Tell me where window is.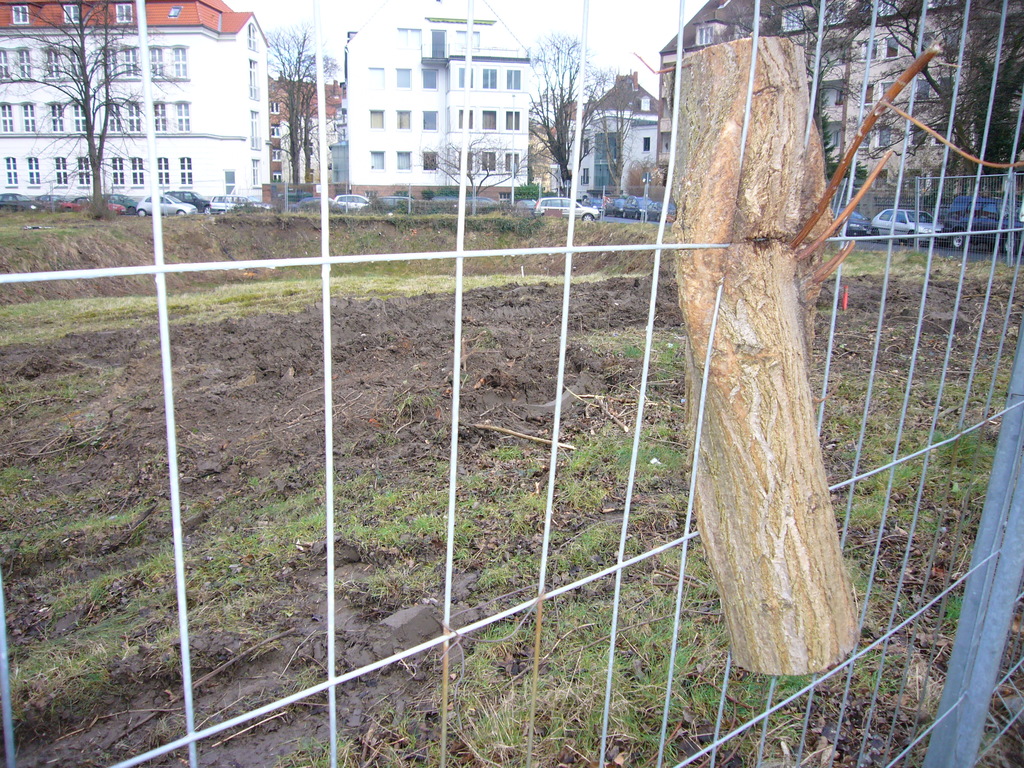
window is at (x1=55, y1=0, x2=90, y2=26).
